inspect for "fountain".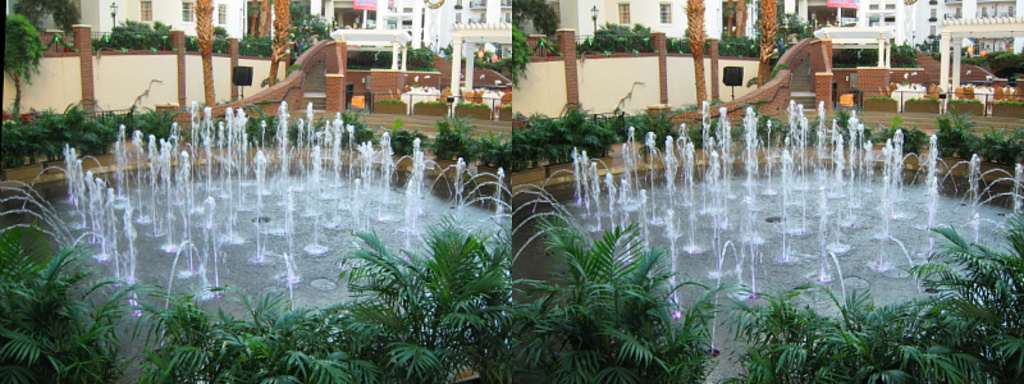
Inspection: bbox=[536, 100, 1004, 312].
